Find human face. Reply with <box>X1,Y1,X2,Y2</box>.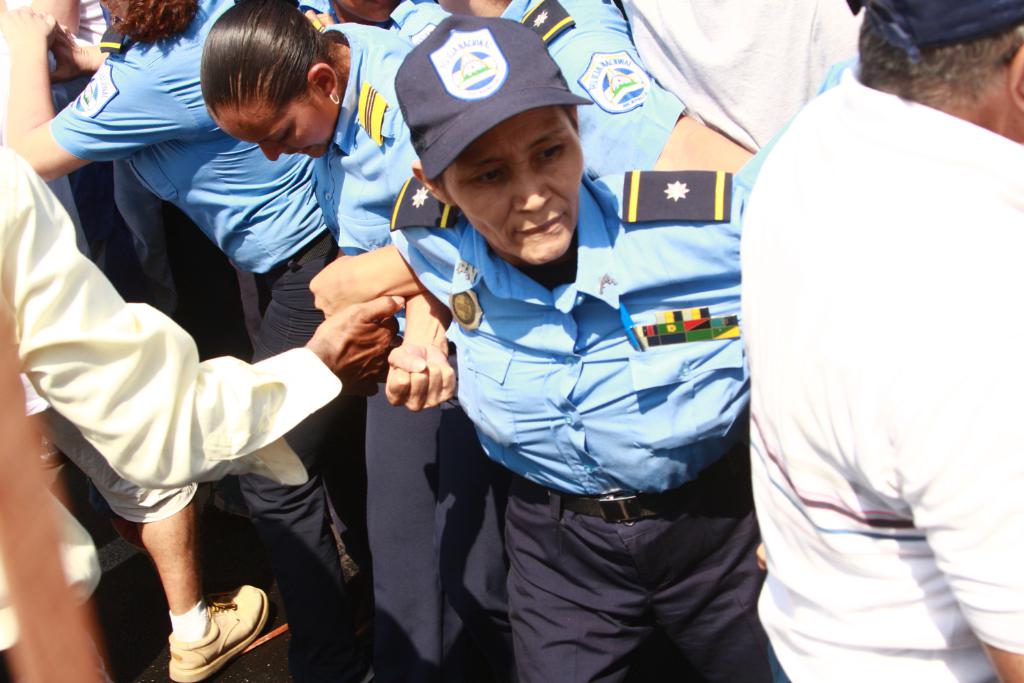
<box>214,102,339,158</box>.
